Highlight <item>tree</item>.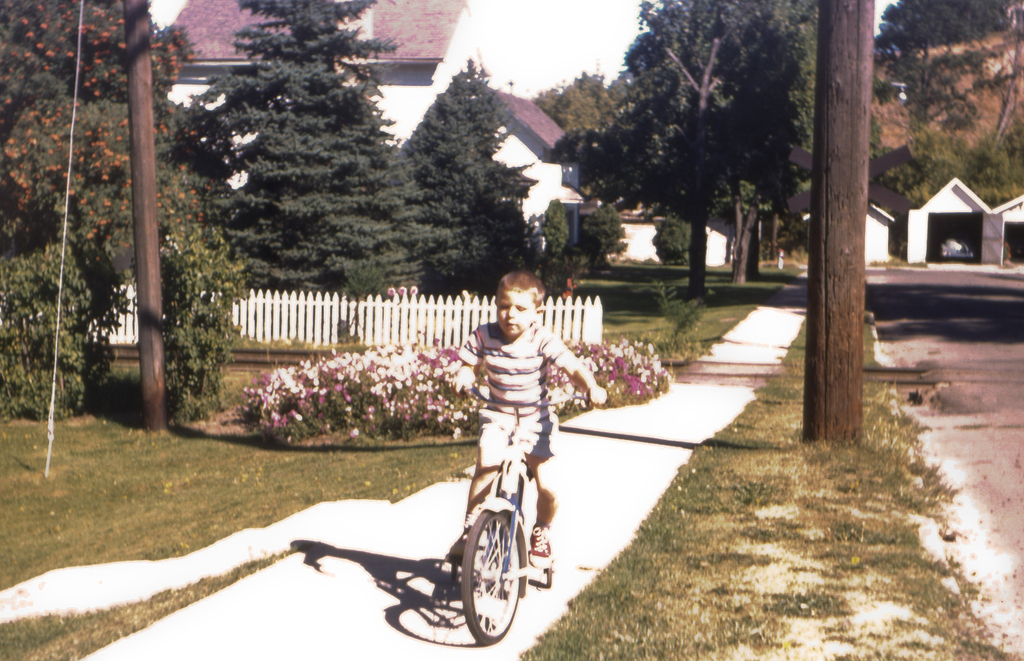
Highlighted region: bbox=(72, 0, 255, 424).
